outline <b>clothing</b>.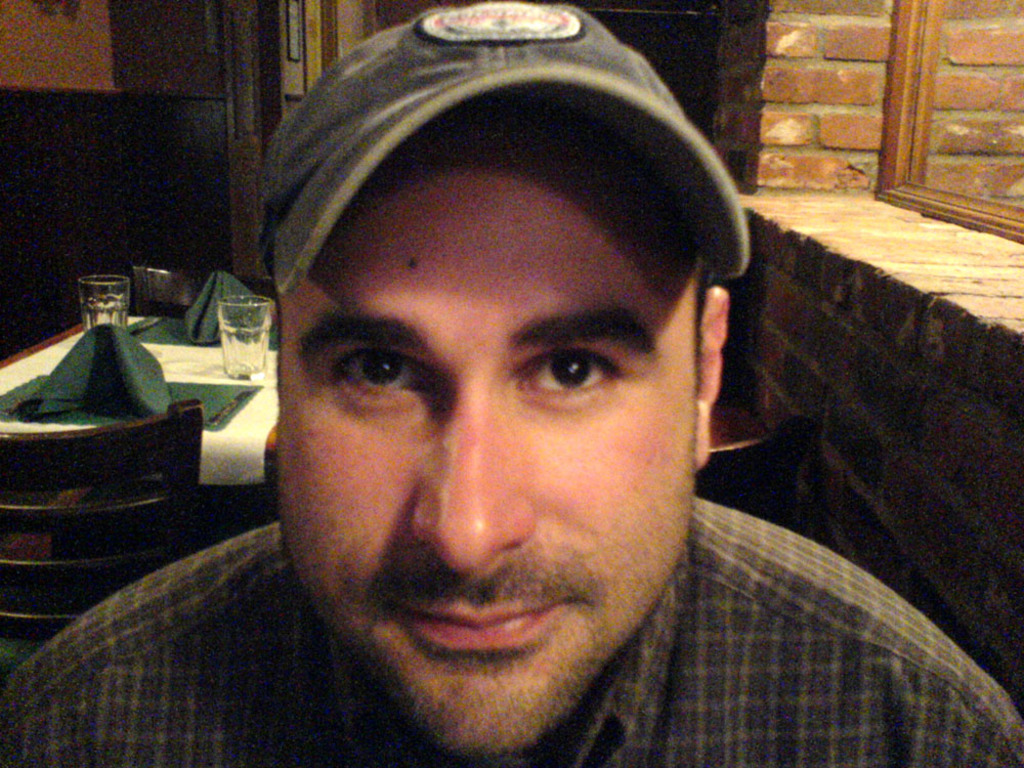
Outline: 0:497:1016:767.
